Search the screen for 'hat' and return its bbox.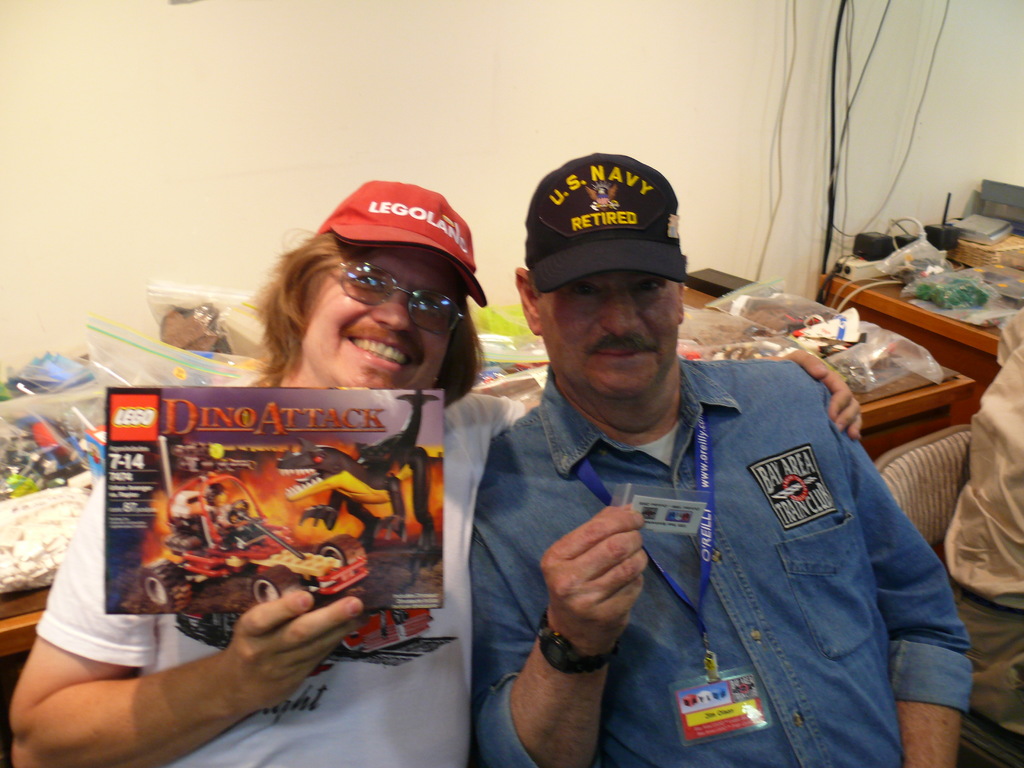
Found: Rect(523, 152, 691, 289).
